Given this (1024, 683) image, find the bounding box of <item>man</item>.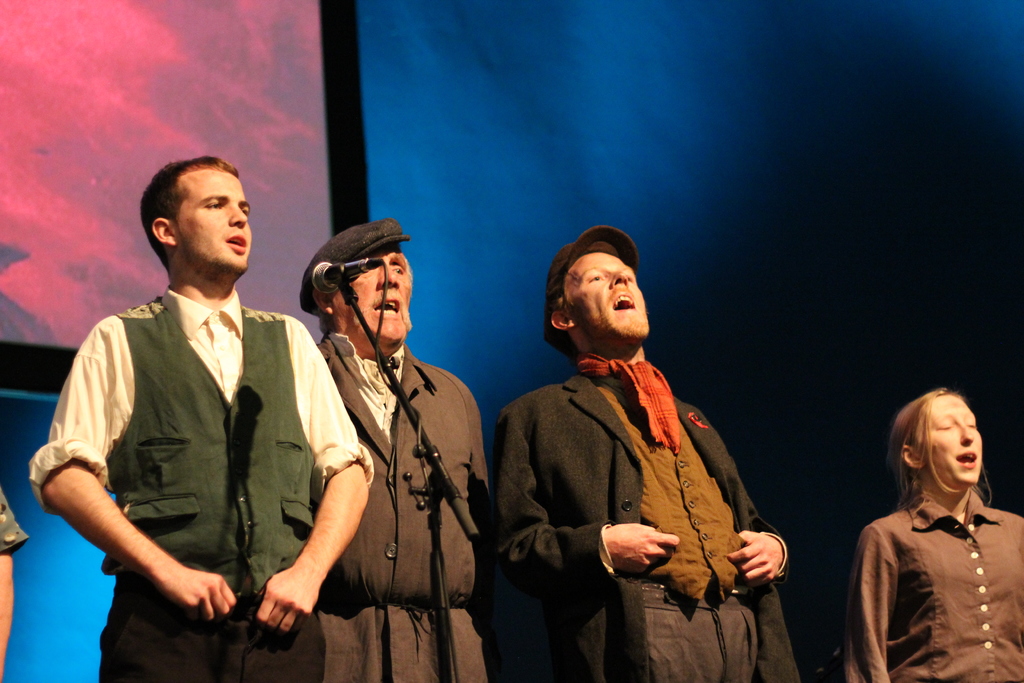
(307,220,485,682).
